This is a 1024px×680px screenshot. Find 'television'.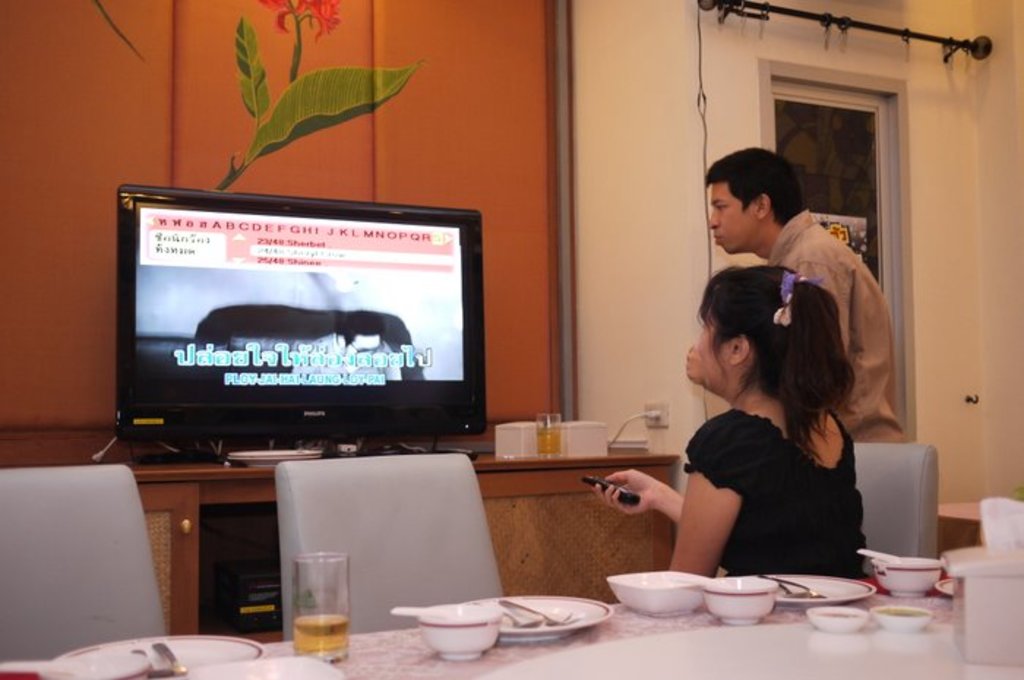
Bounding box: (111, 181, 503, 446).
